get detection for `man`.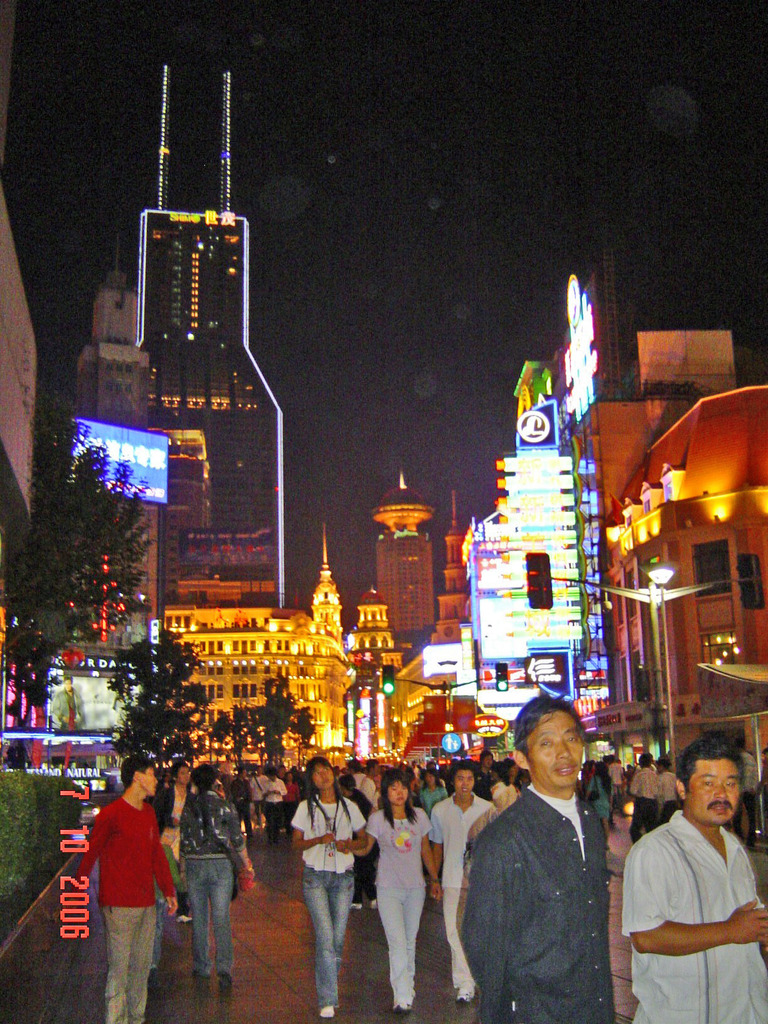
Detection: <region>340, 760, 378, 803</region>.
